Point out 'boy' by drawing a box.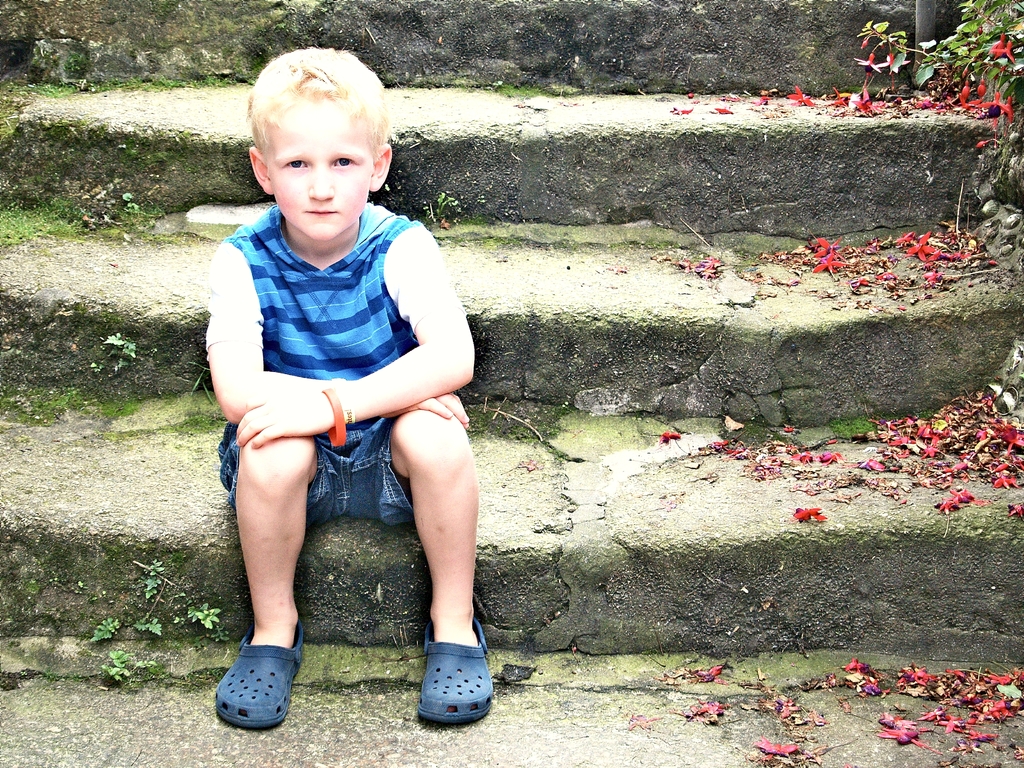
box(151, 50, 488, 725).
